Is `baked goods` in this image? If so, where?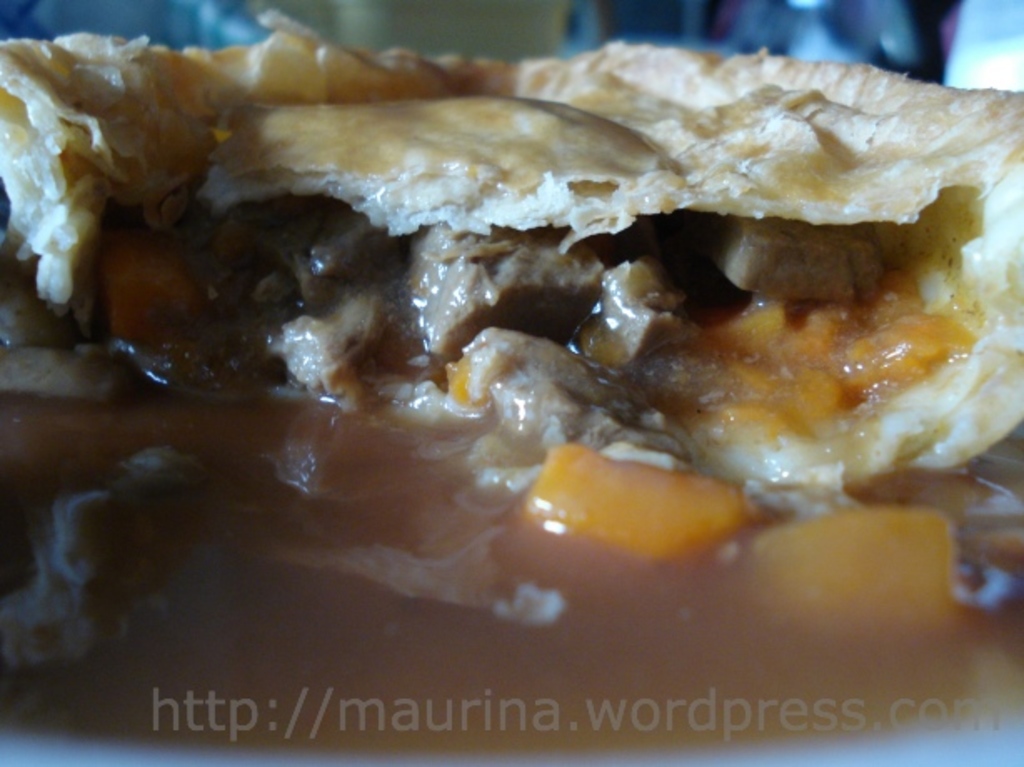
Yes, at [x1=0, y1=22, x2=1022, y2=494].
